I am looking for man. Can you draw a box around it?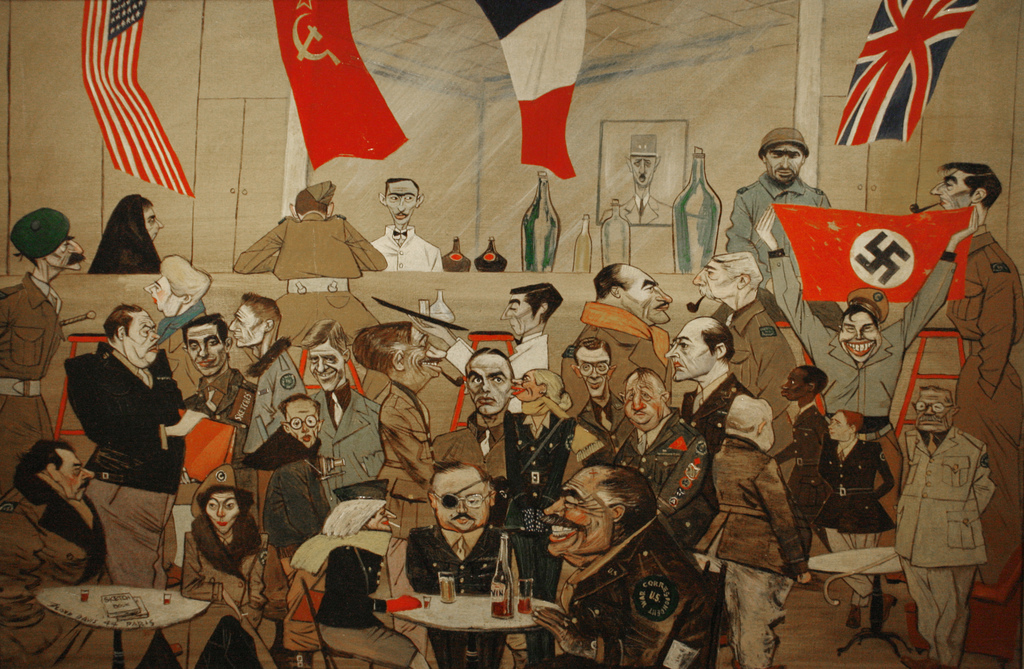
Sure, the bounding box is [570, 335, 635, 447].
